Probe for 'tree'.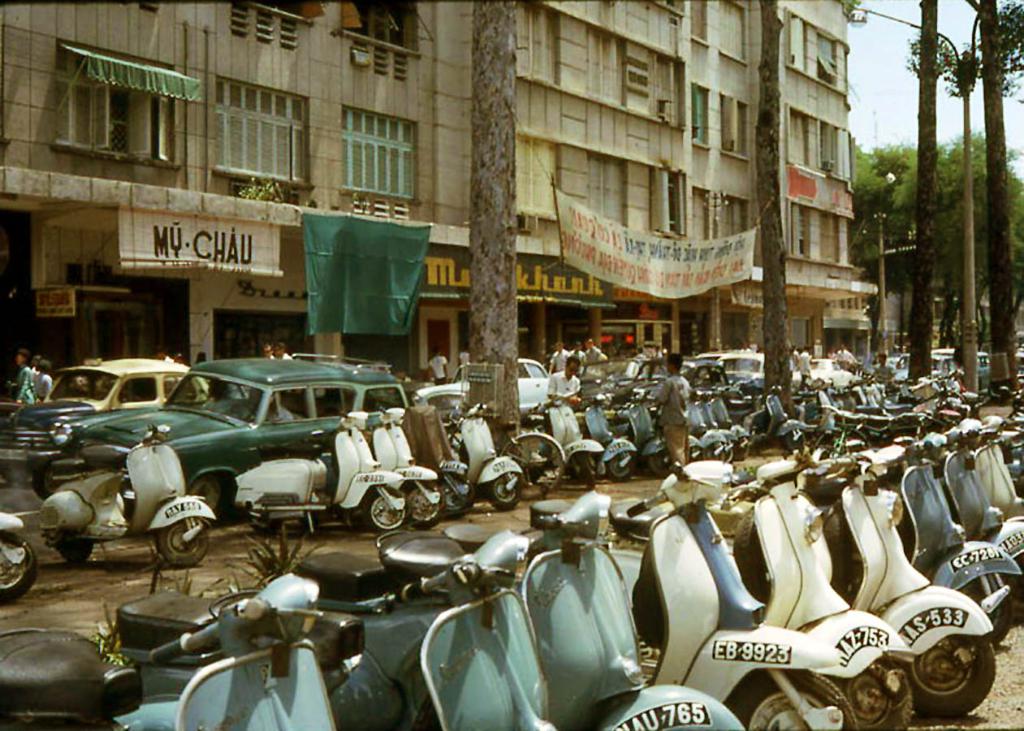
Probe result: locate(753, 0, 800, 410).
